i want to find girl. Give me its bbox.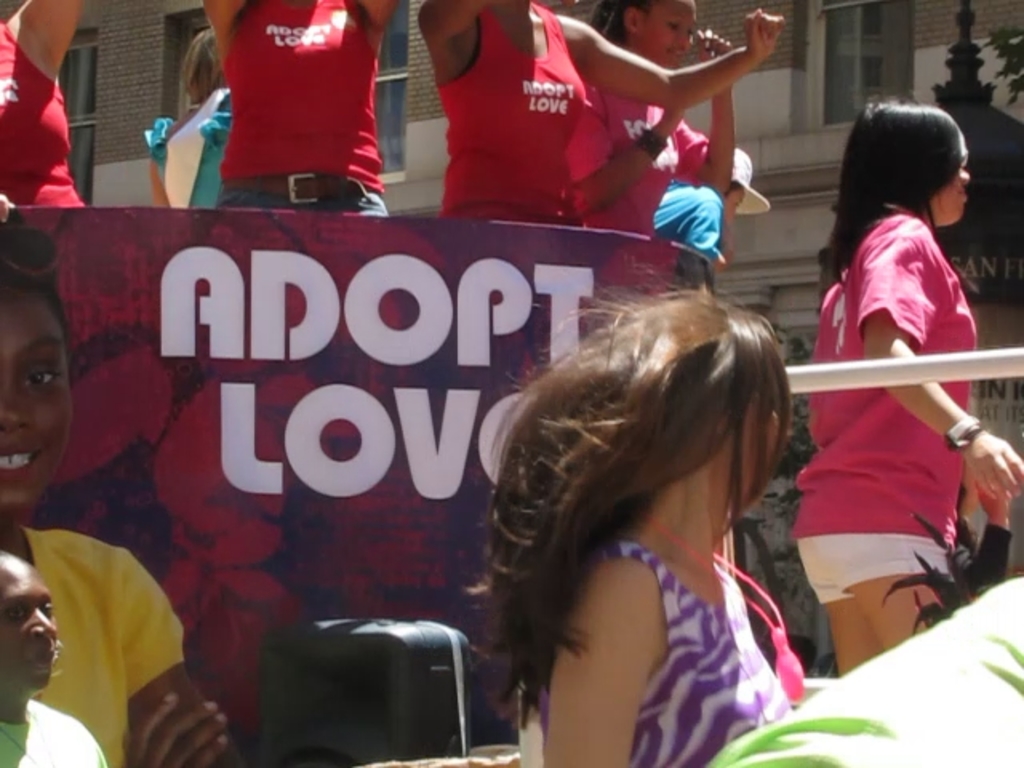
787:96:1022:674.
